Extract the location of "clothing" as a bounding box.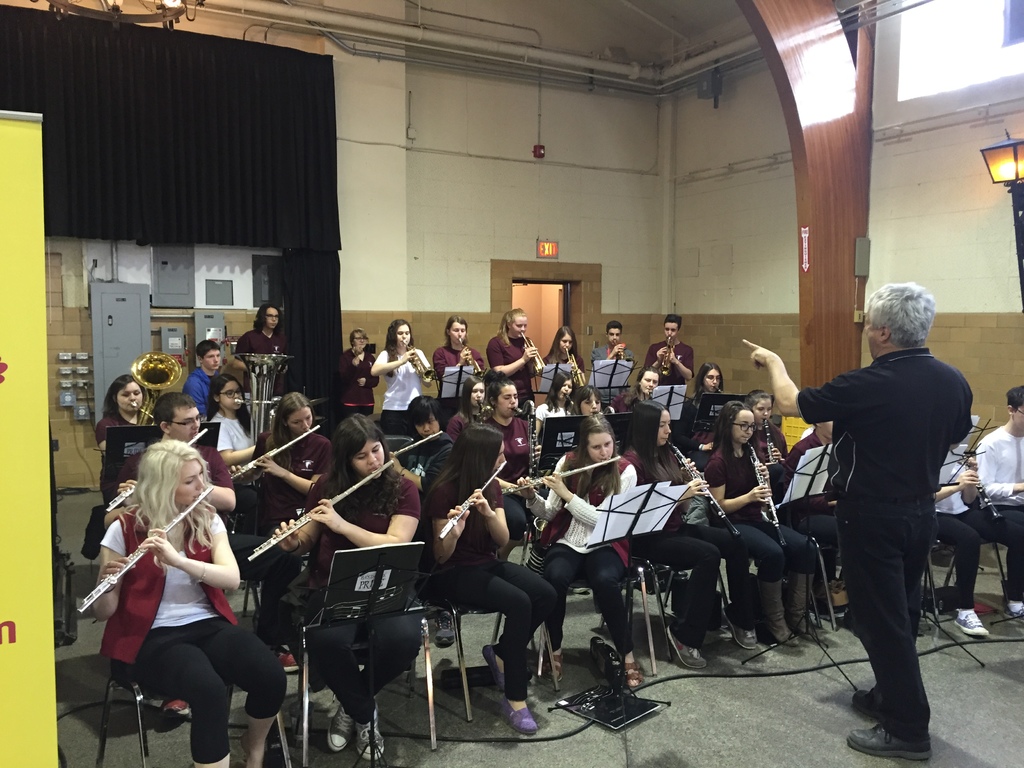
box=[98, 406, 144, 438].
